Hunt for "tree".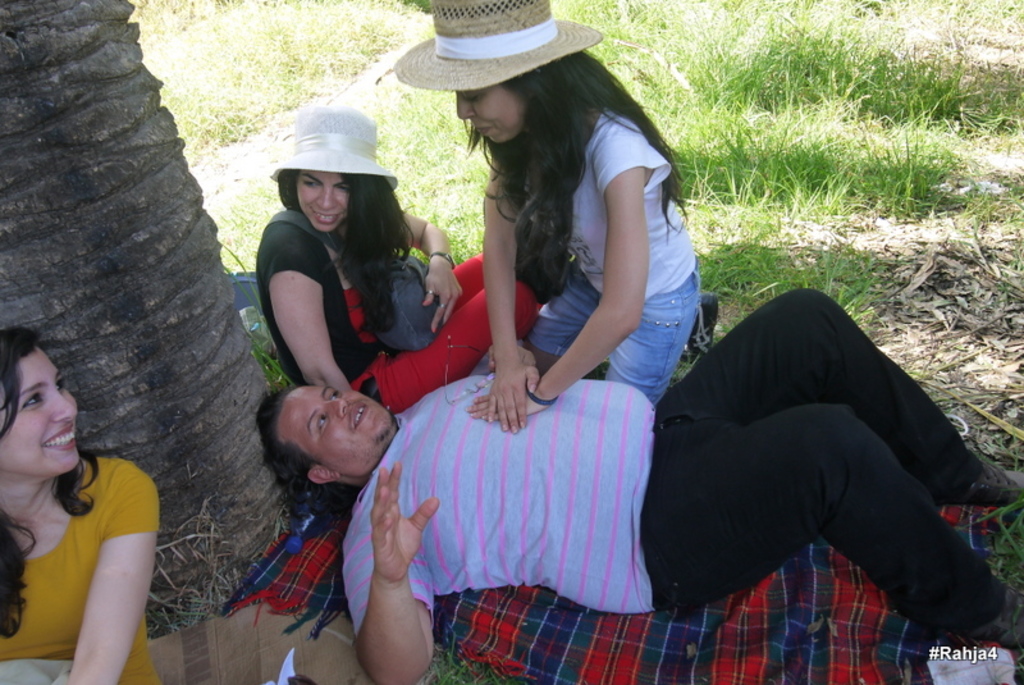
Hunted down at locate(0, 0, 297, 611).
